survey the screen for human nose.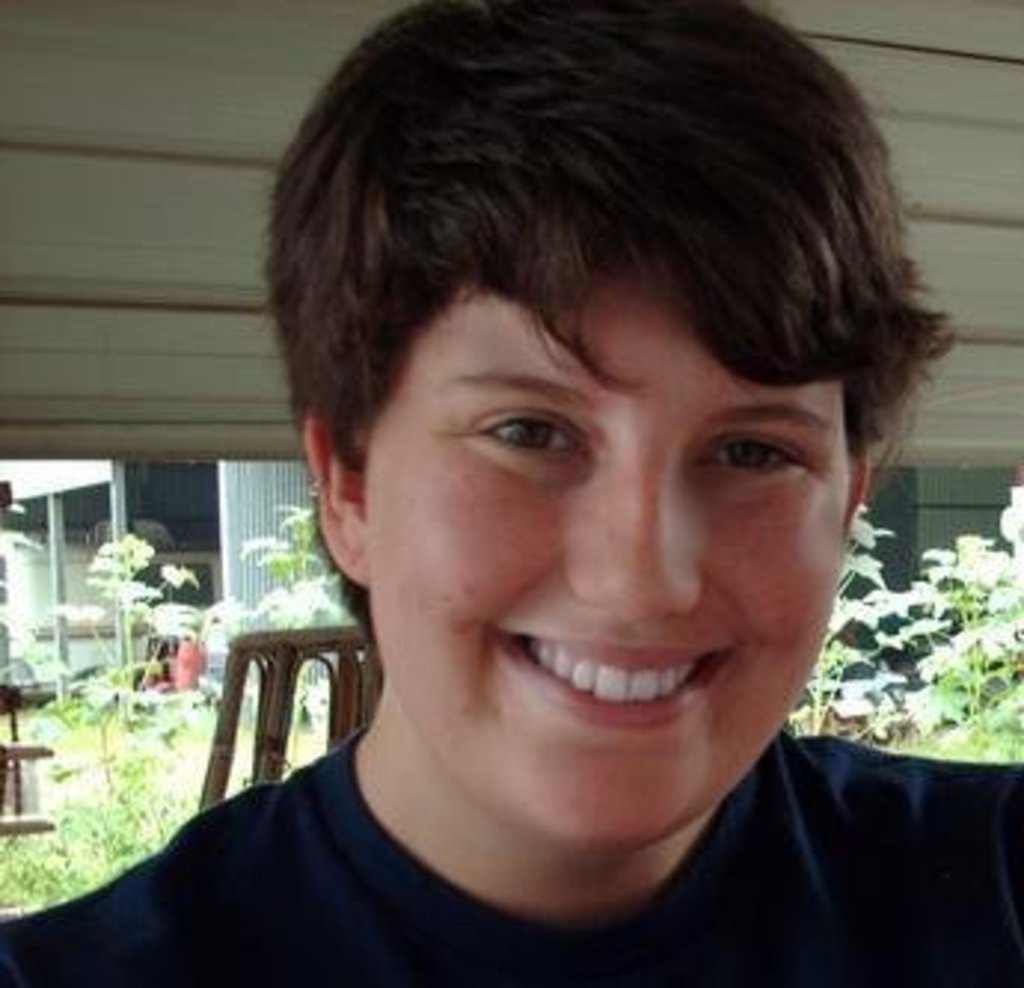
Survey found: (564,445,700,614).
